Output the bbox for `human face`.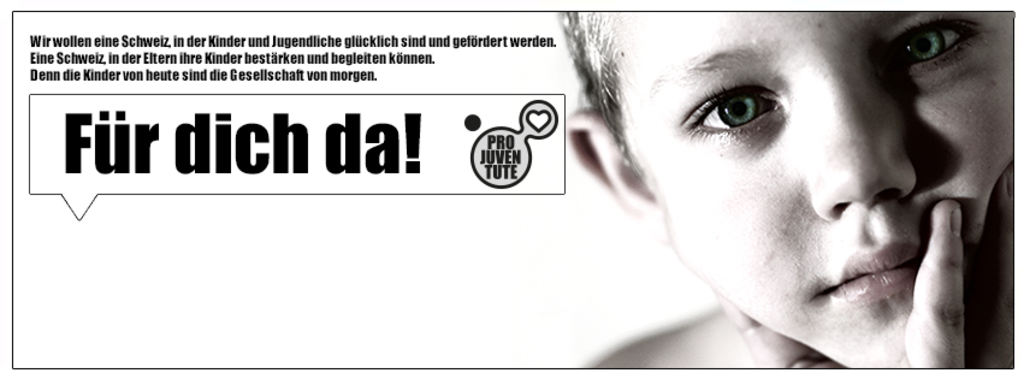
crop(604, 7, 1016, 363).
